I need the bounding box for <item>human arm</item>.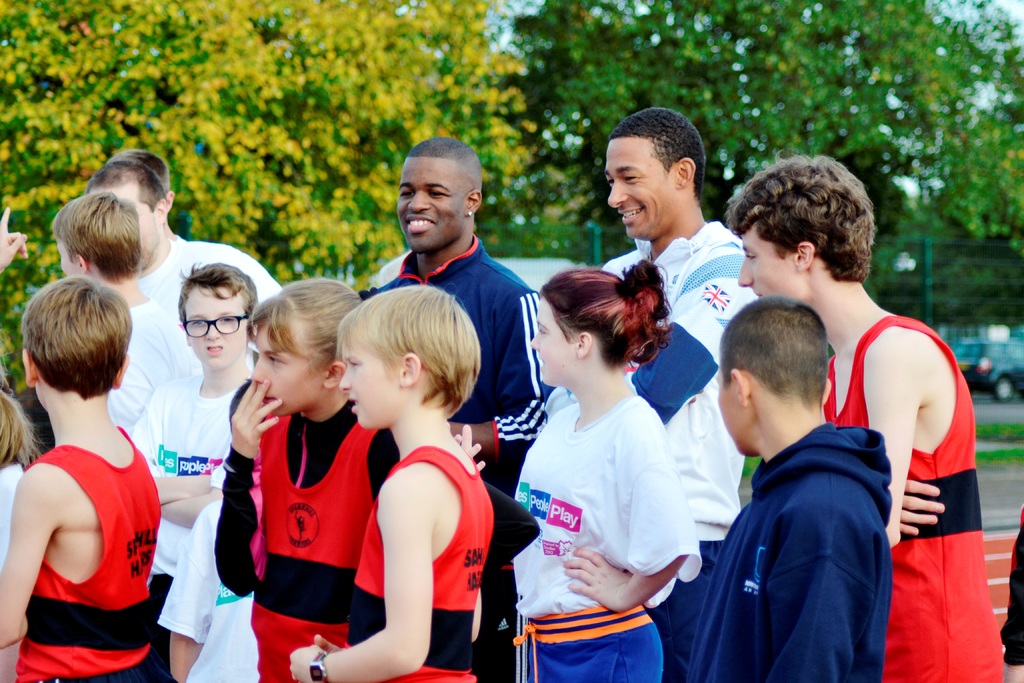
Here it is: l=281, t=460, r=438, b=682.
